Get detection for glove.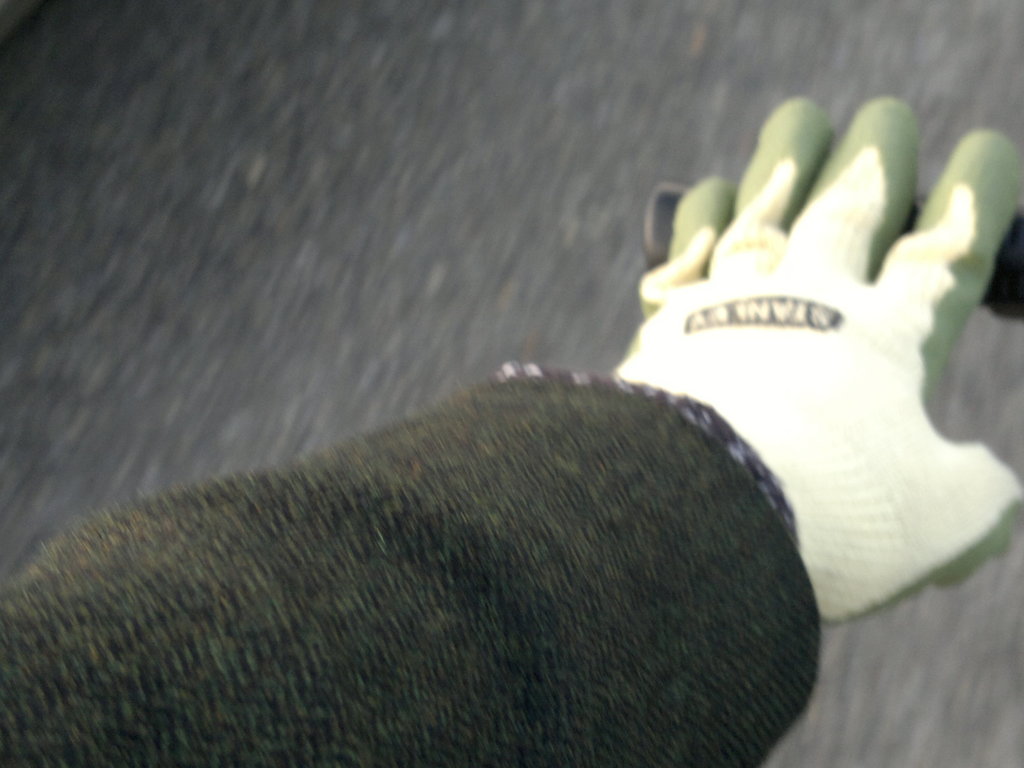
Detection: 617:95:1023:624.
